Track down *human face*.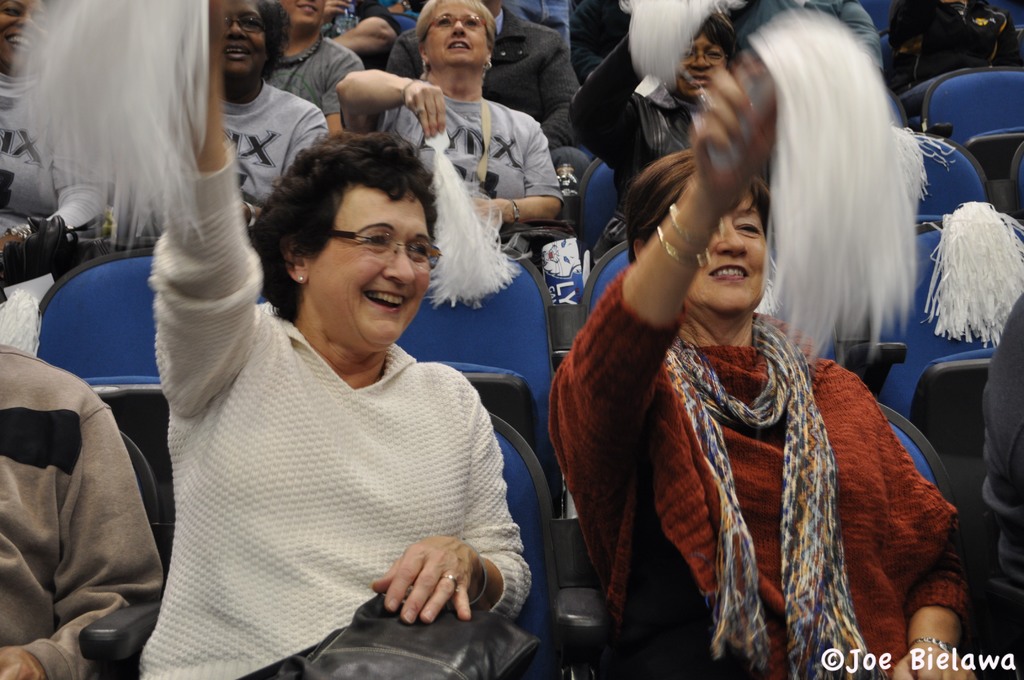
Tracked to (x1=675, y1=32, x2=727, y2=103).
